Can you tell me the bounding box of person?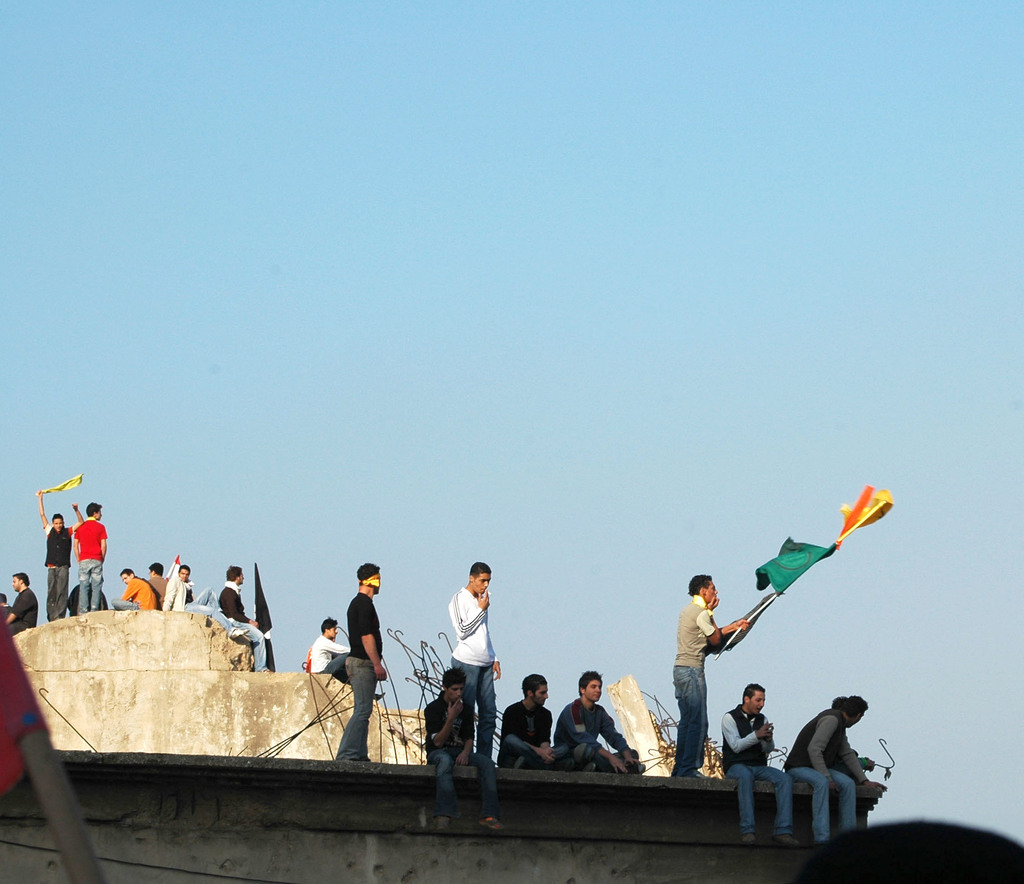
<bbox>498, 671, 577, 769</bbox>.
